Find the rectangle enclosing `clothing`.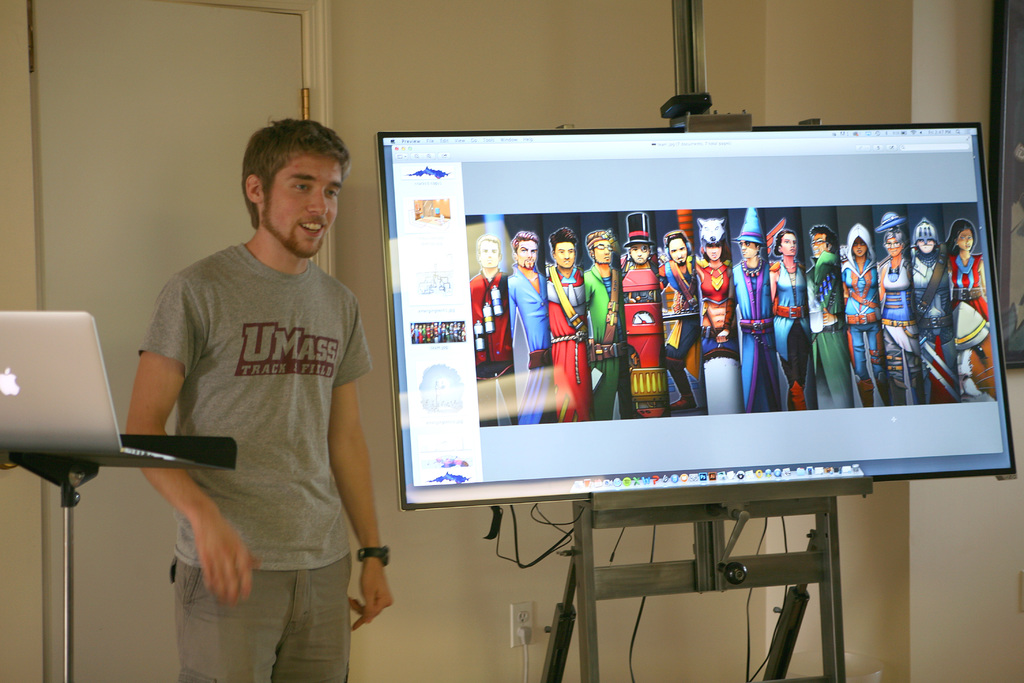
{"left": 945, "top": 254, "right": 991, "bottom": 324}.
